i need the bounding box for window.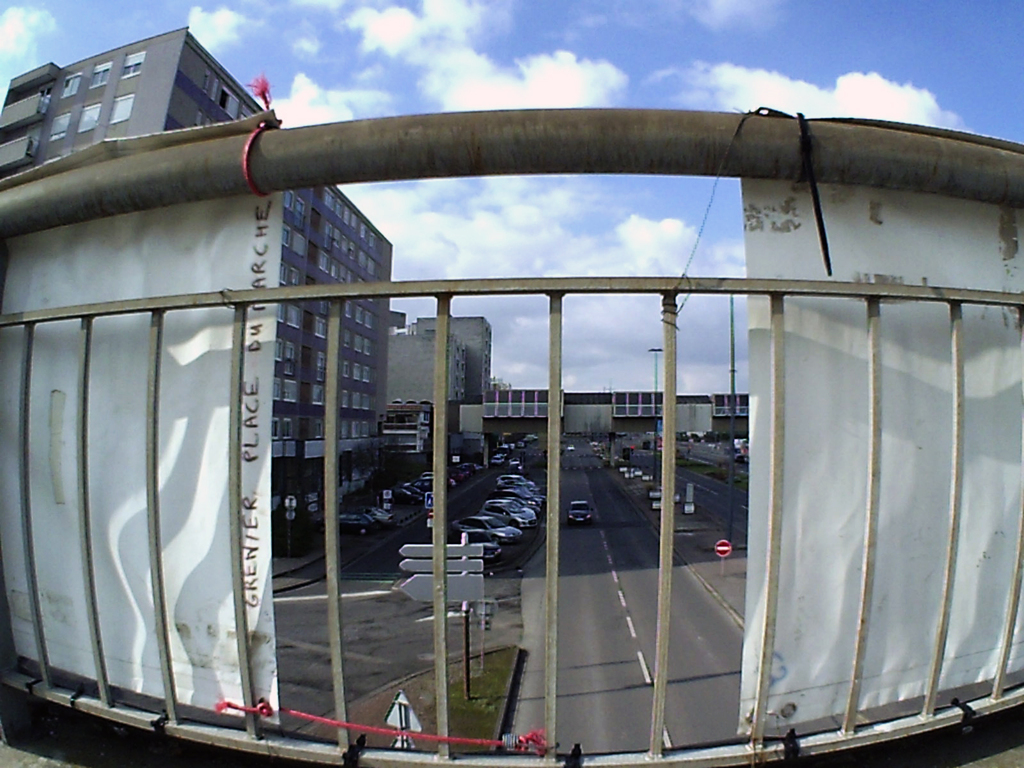
Here it is: 273,376,282,403.
